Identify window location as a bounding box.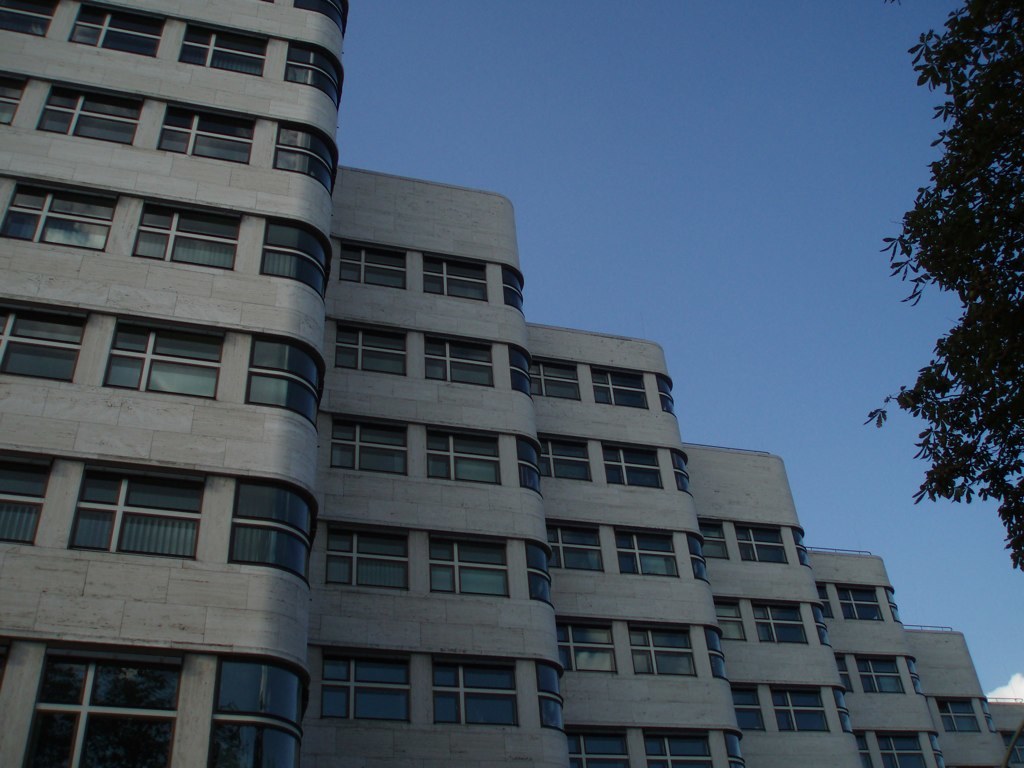
529:657:562:731.
